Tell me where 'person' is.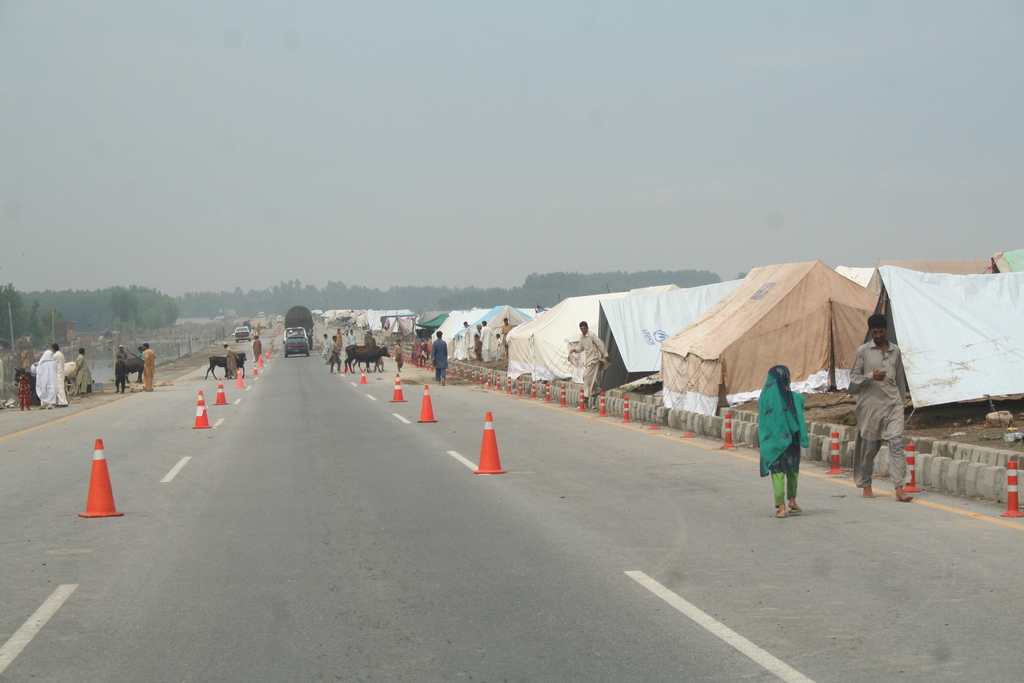
'person' is at bbox(137, 342, 159, 398).
